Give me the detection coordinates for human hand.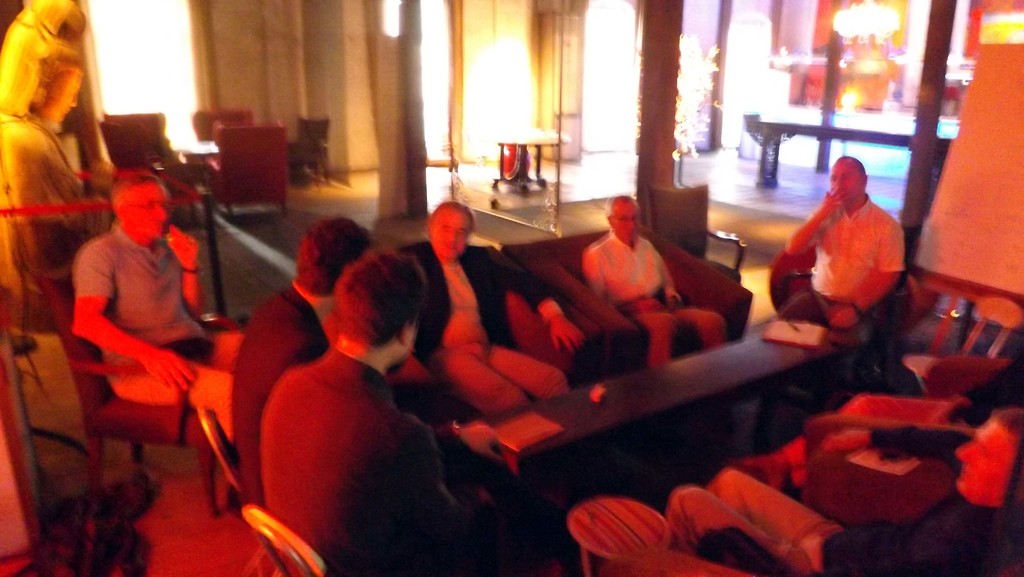
l=552, t=314, r=588, b=352.
